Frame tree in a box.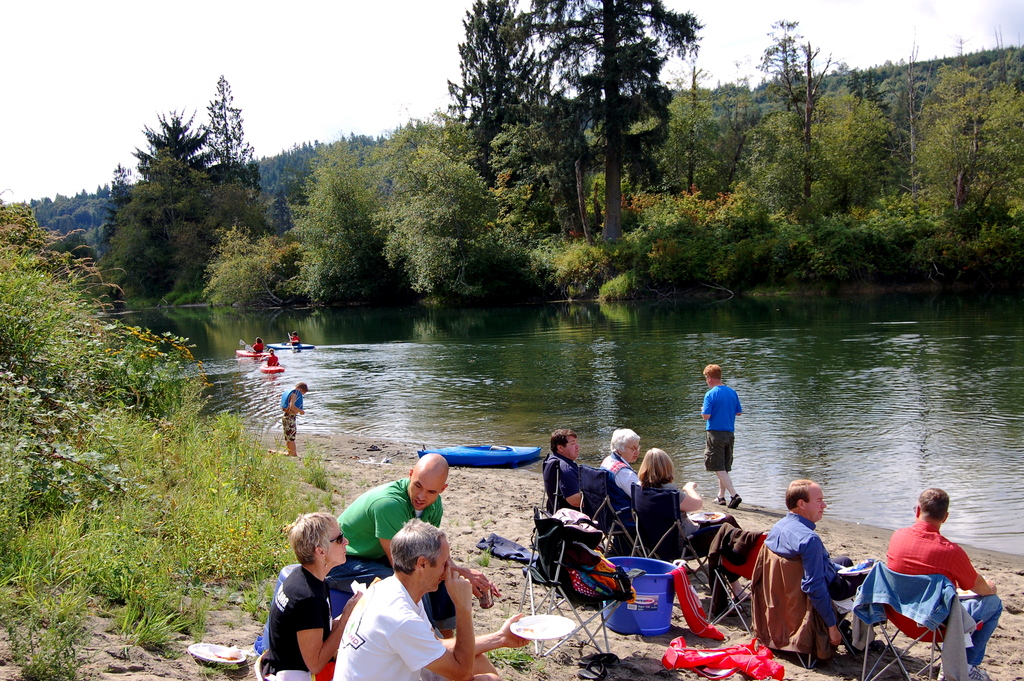
bbox=(96, 106, 226, 323).
